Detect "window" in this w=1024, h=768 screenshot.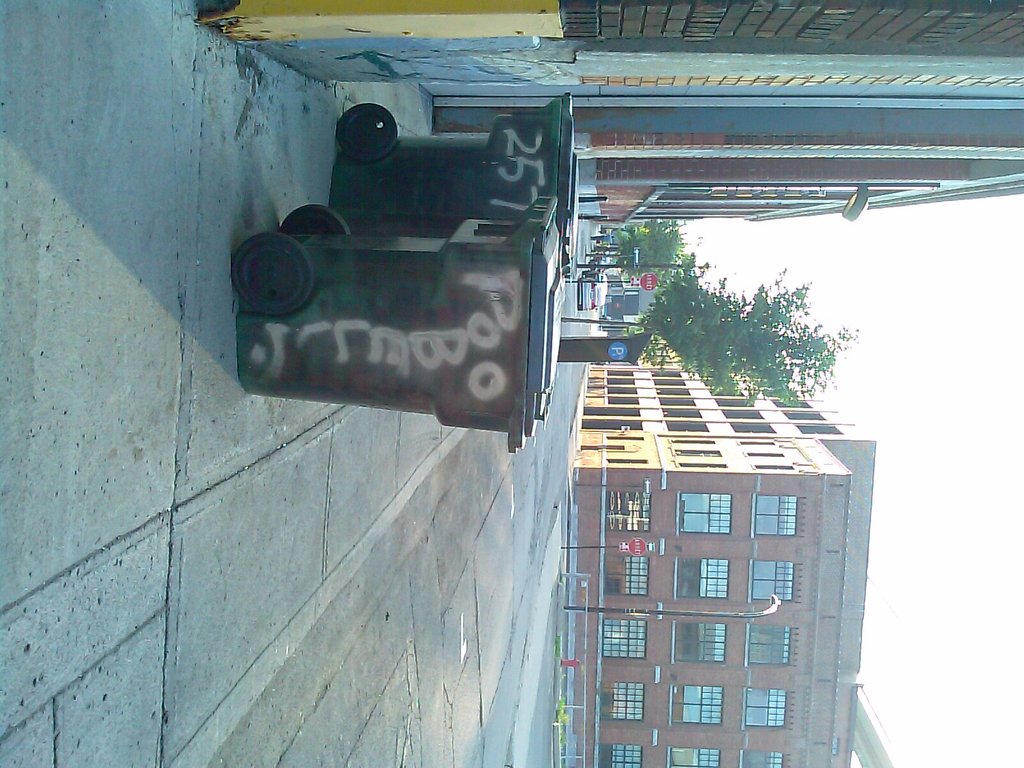
Detection: crop(680, 618, 726, 664).
